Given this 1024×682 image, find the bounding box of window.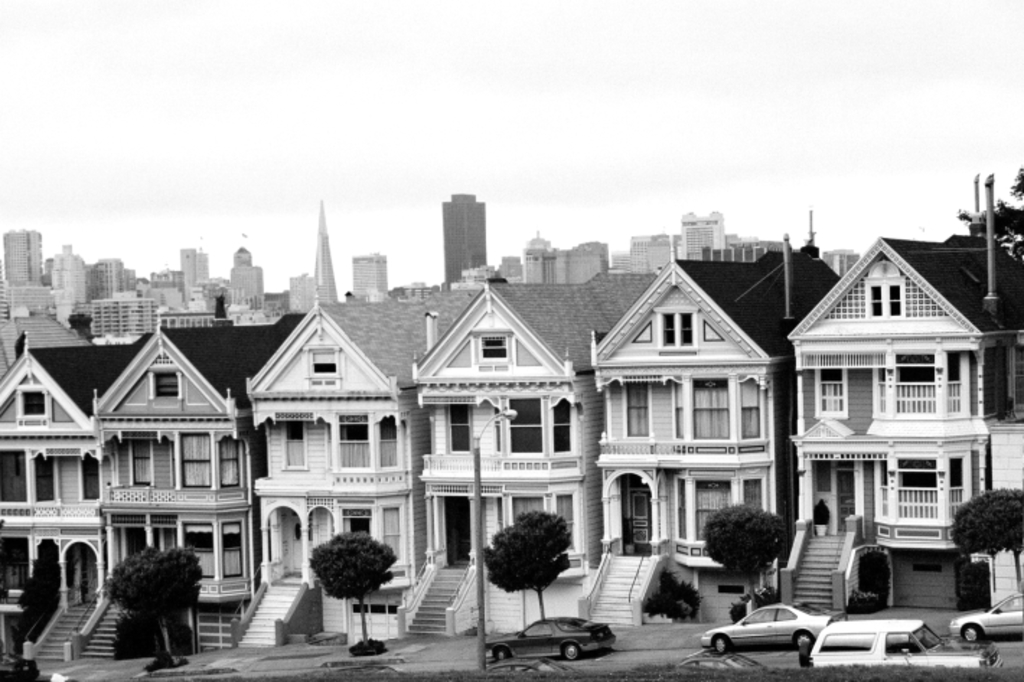
locate(472, 330, 513, 372).
